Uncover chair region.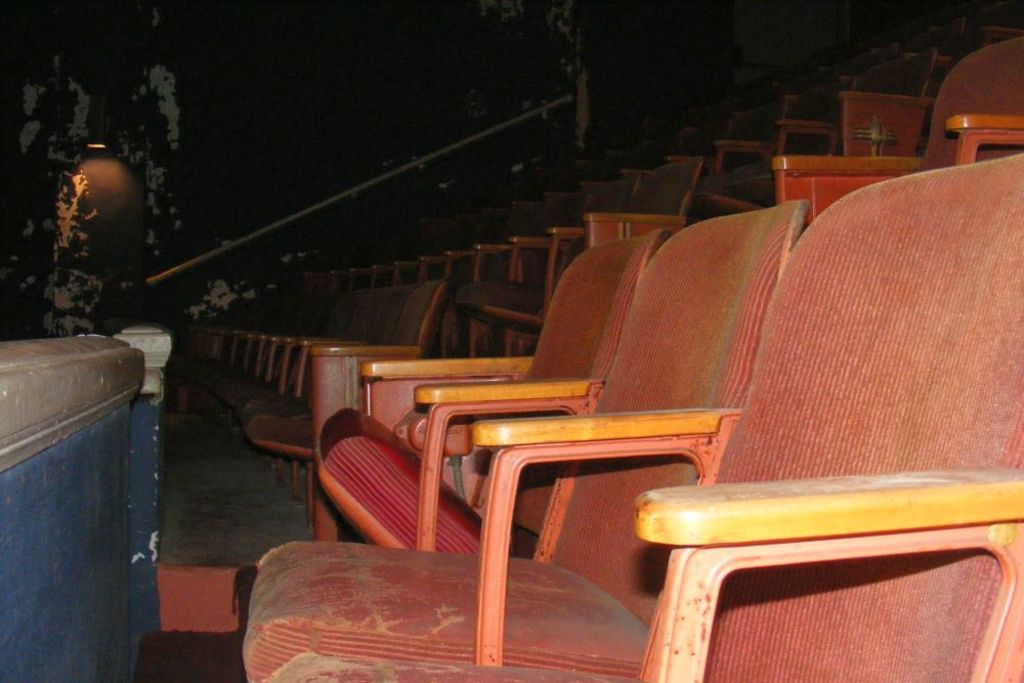
Uncovered: detection(236, 199, 811, 682).
